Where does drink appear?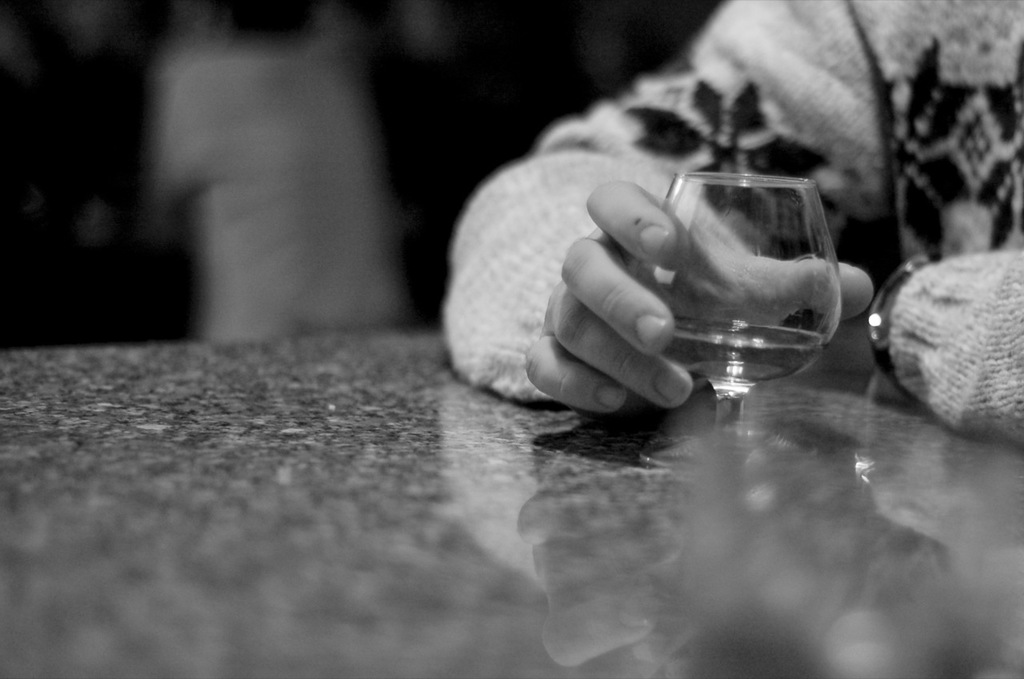
Appears at pyautogui.locateOnScreen(664, 326, 826, 384).
